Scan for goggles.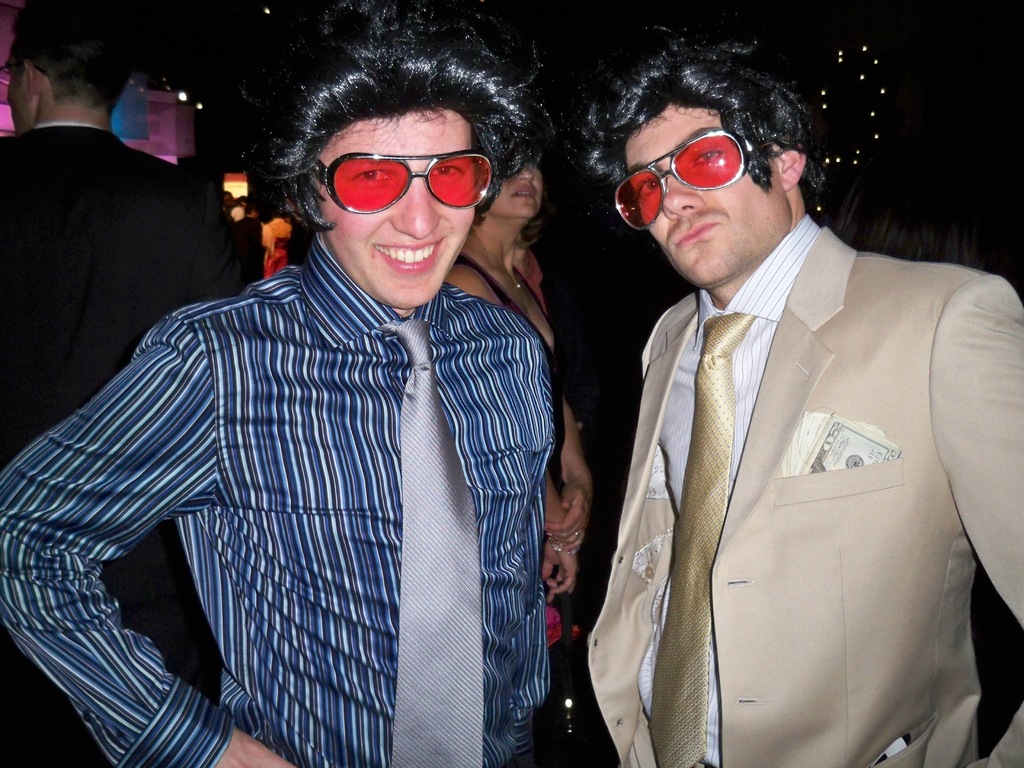
Scan result: crop(308, 146, 508, 223).
